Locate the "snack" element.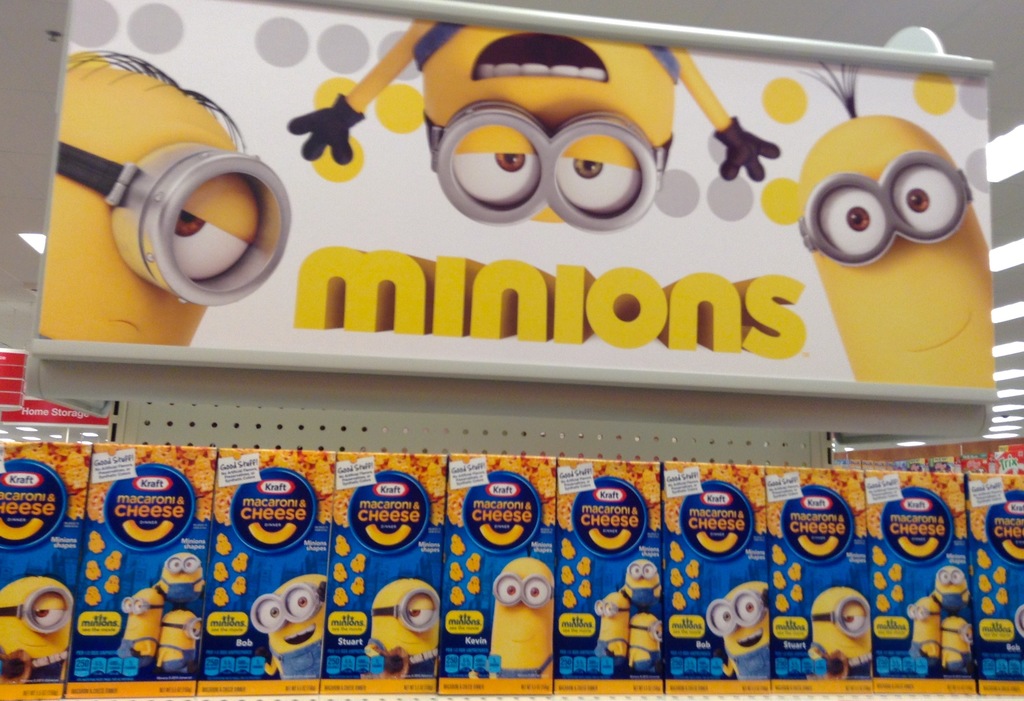
Element bbox: left=447, top=450, right=559, bottom=527.
